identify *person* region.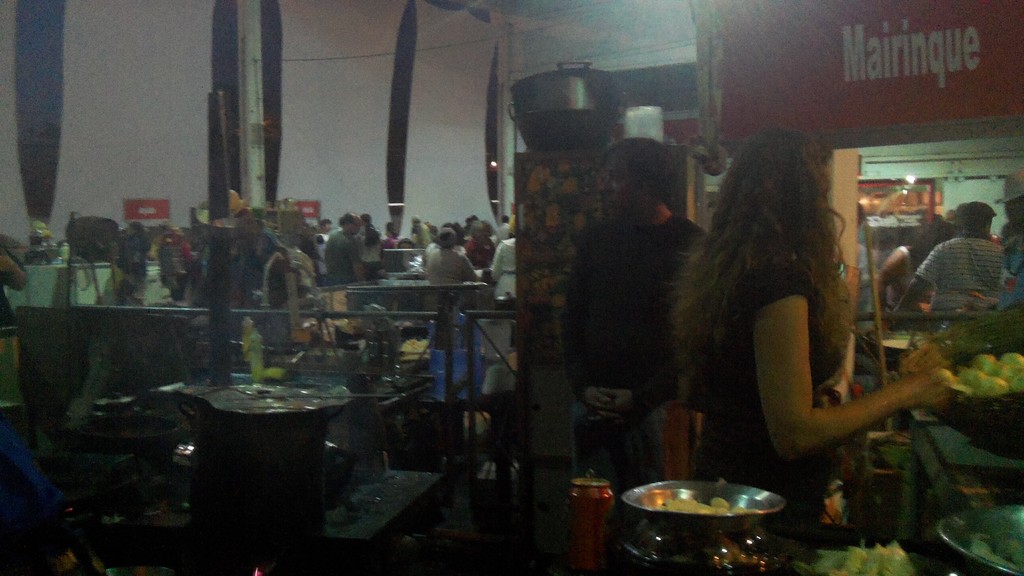
Region: <region>556, 136, 707, 575</region>.
